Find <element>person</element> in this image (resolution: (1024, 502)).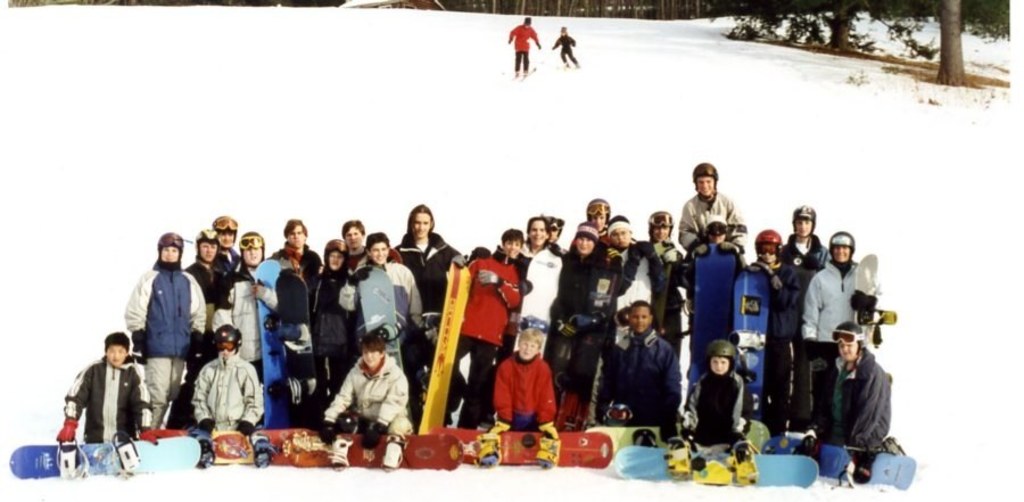
crop(490, 324, 560, 439).
